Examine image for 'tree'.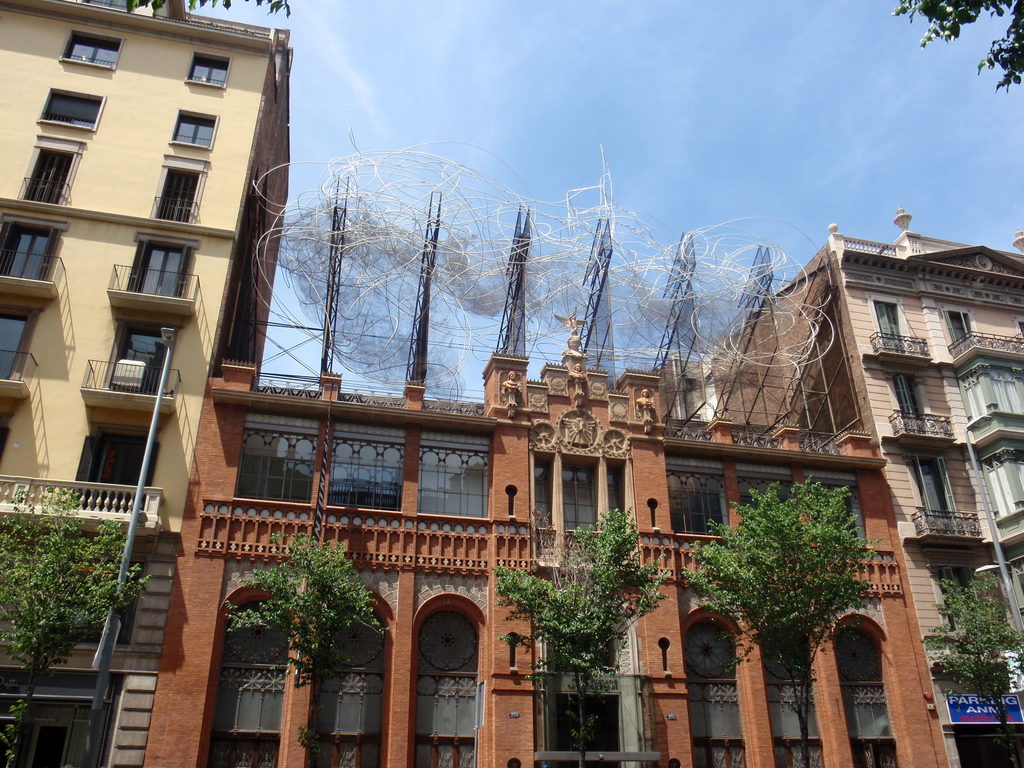
Examination result: select_region(223, 521, 374, 684).
